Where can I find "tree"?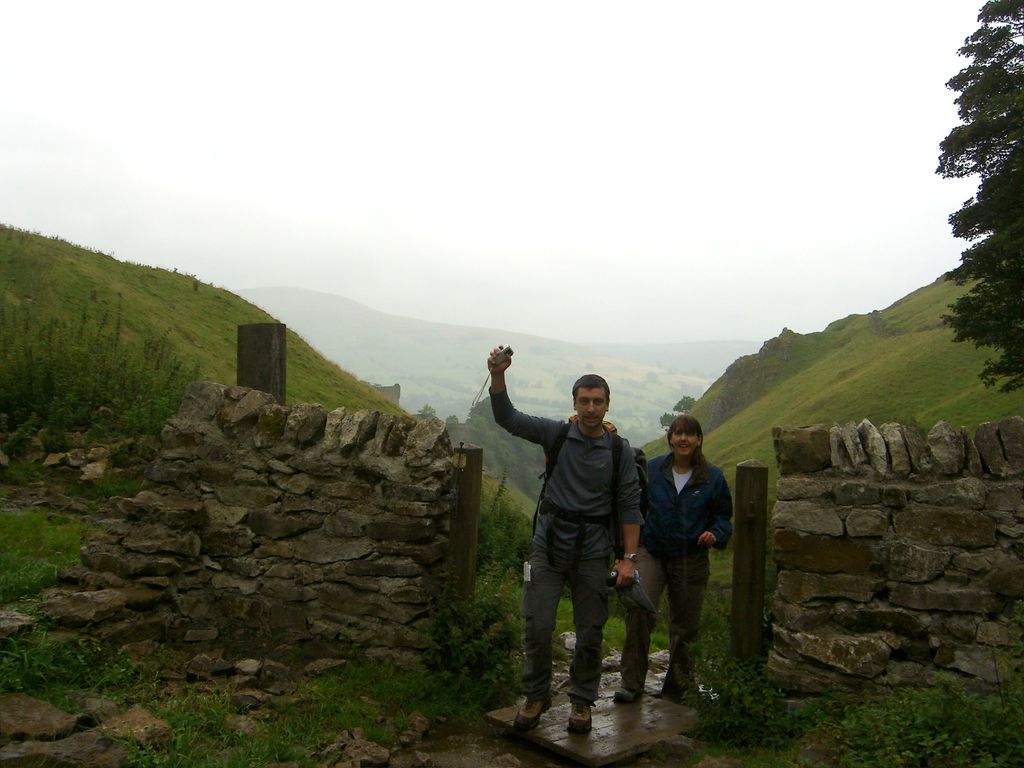
You can find it at pyautogui.locateOnScreen(660, 399, 704, 435).
